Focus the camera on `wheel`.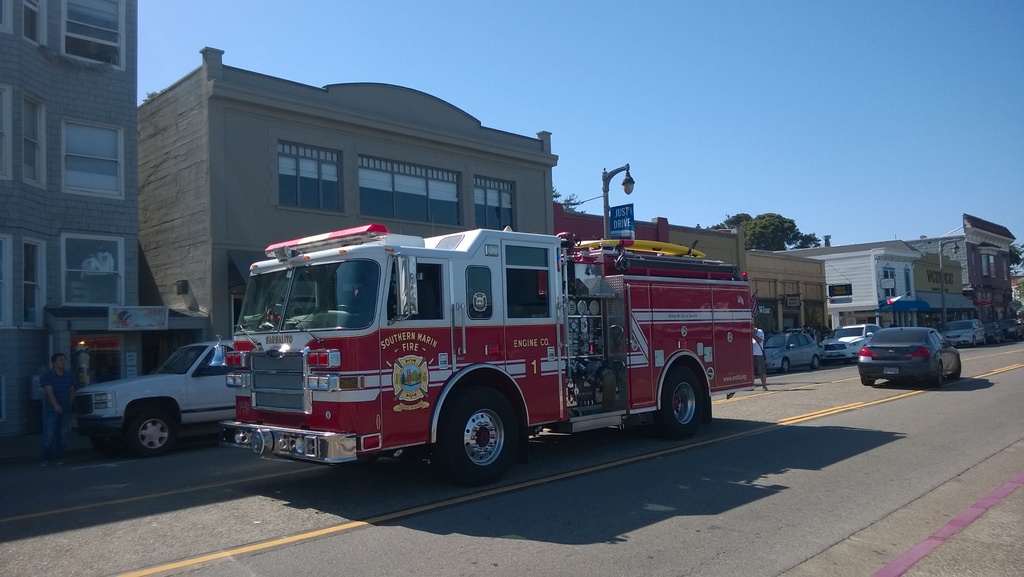
Focus region: locate(641, 369, 701, 439).
